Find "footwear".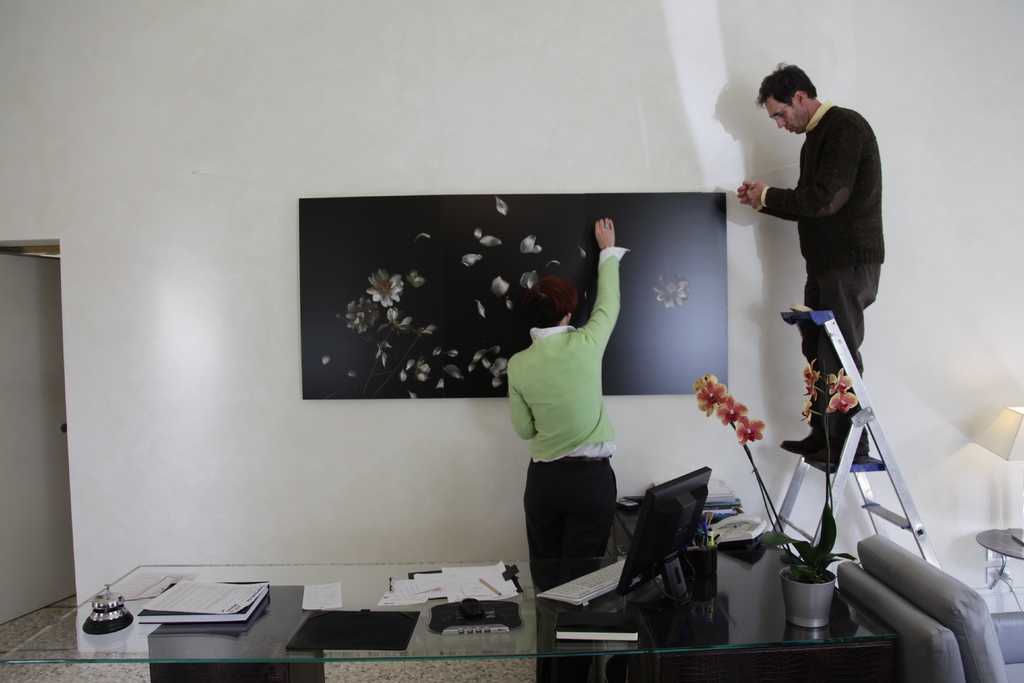
region(776, 431, 833, 456).
